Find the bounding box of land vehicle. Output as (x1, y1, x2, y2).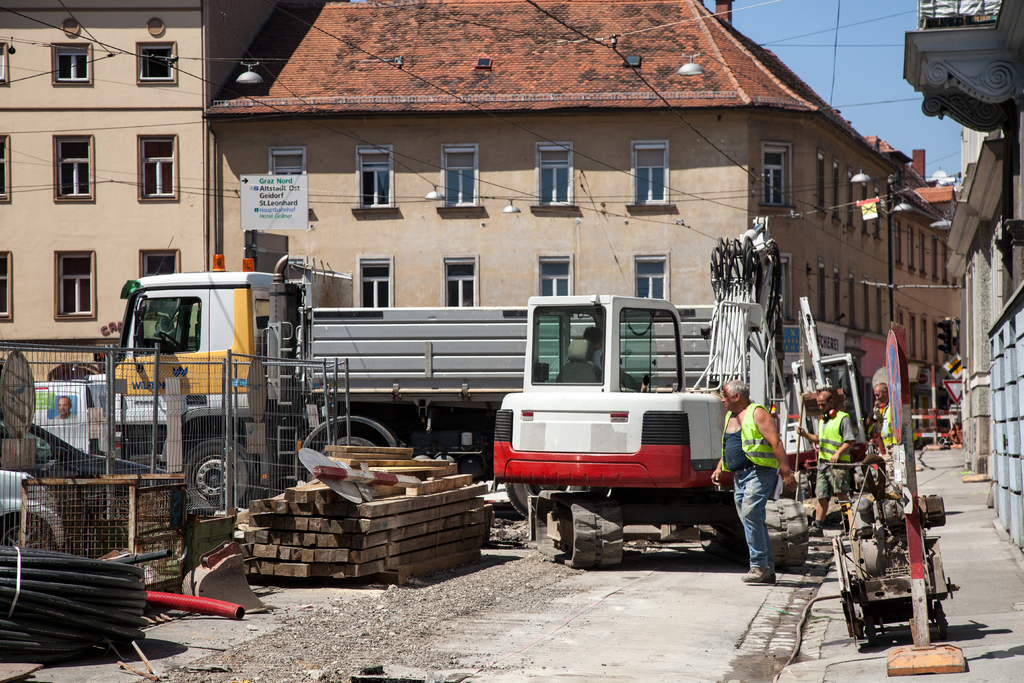
(786, 297, 887, 502).
